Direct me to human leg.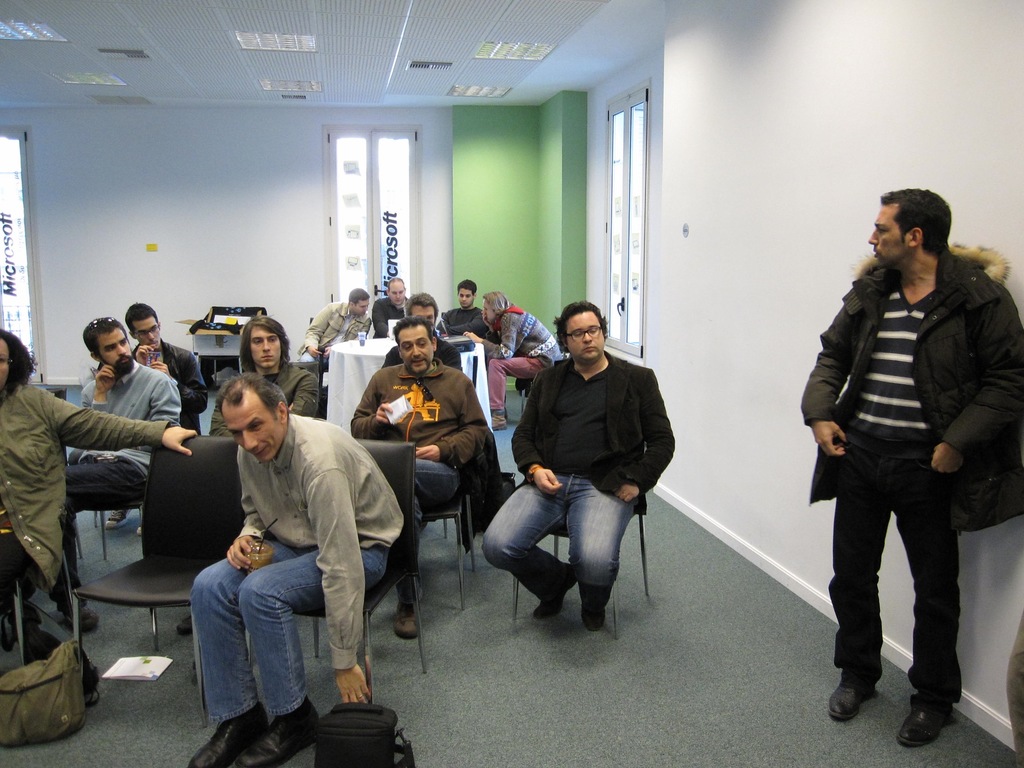
Direction: (left=62, top=447, right=148, bottom=508).
